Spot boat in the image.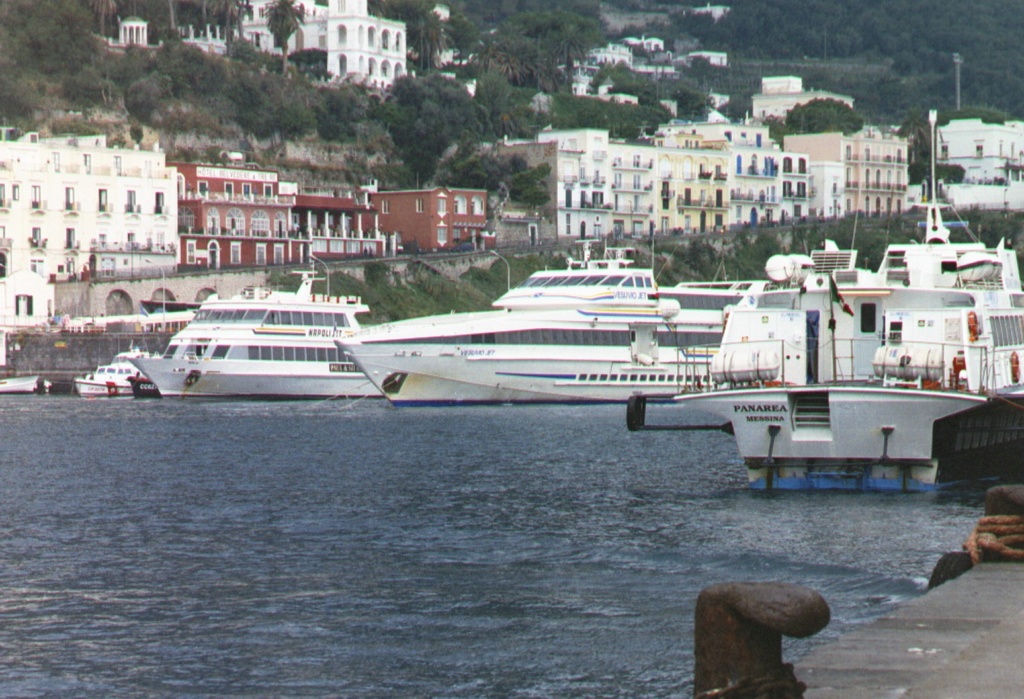
boat found at <region>676, 101, 1023, 485</region>.
